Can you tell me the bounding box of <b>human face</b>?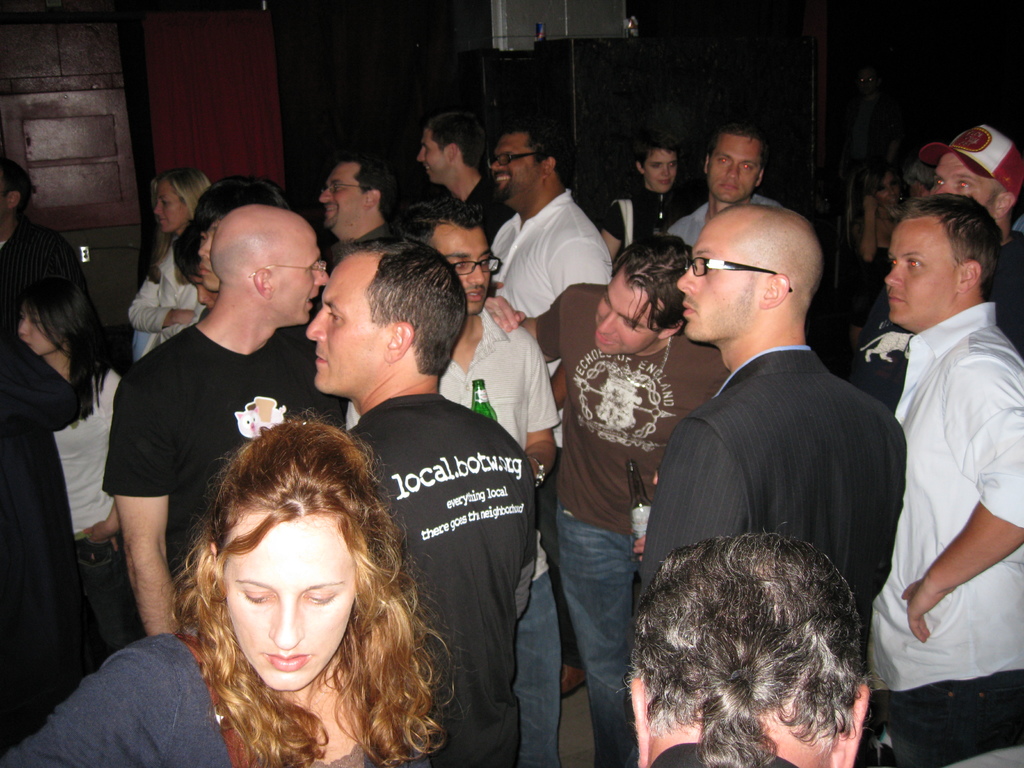
(x1=225, y1=511, x2=355, y2=693).
